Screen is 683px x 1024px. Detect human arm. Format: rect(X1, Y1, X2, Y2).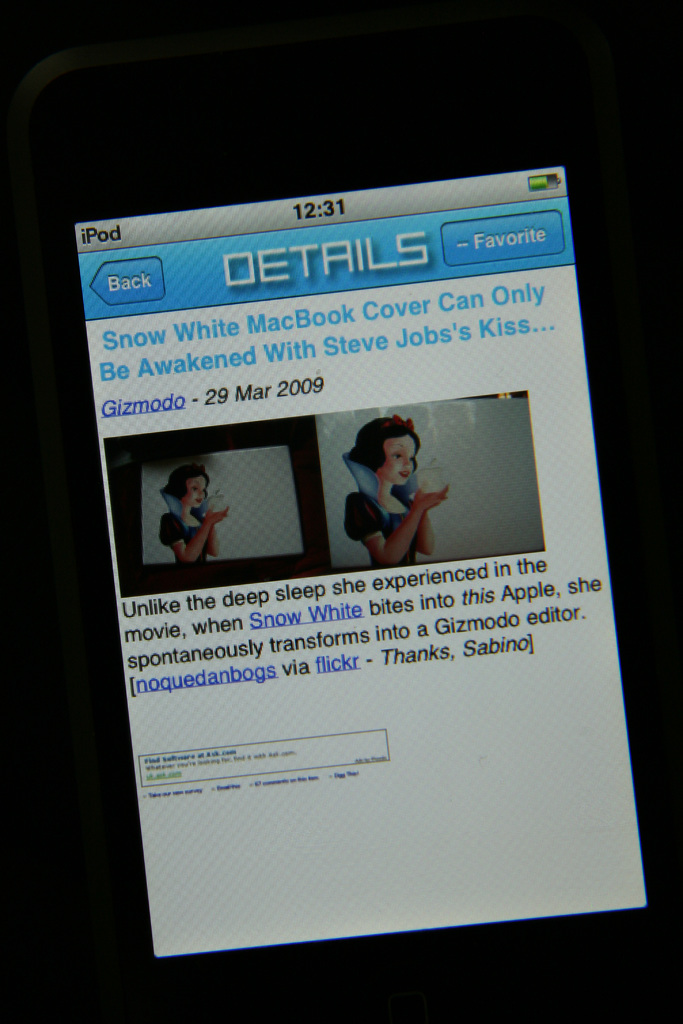
rect(411, 508, 436, 561).
